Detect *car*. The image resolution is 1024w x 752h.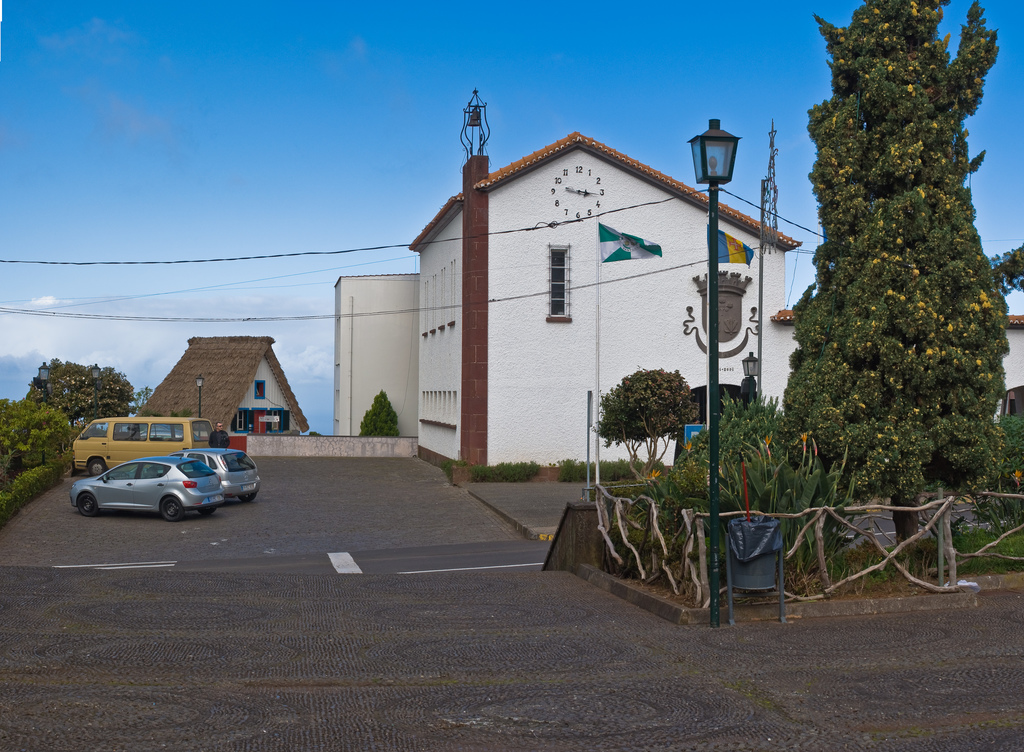
rect(143, 443, 263, 496).
